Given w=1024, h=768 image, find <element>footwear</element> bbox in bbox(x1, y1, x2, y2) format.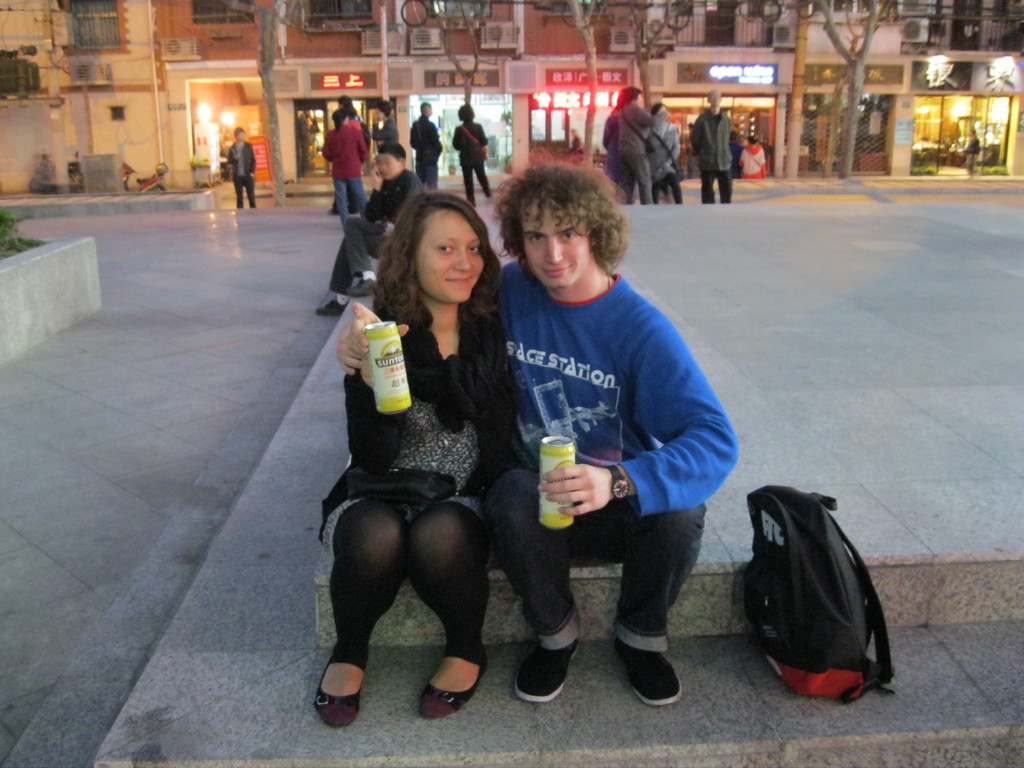
bbox(422, 648, 488, 717).
